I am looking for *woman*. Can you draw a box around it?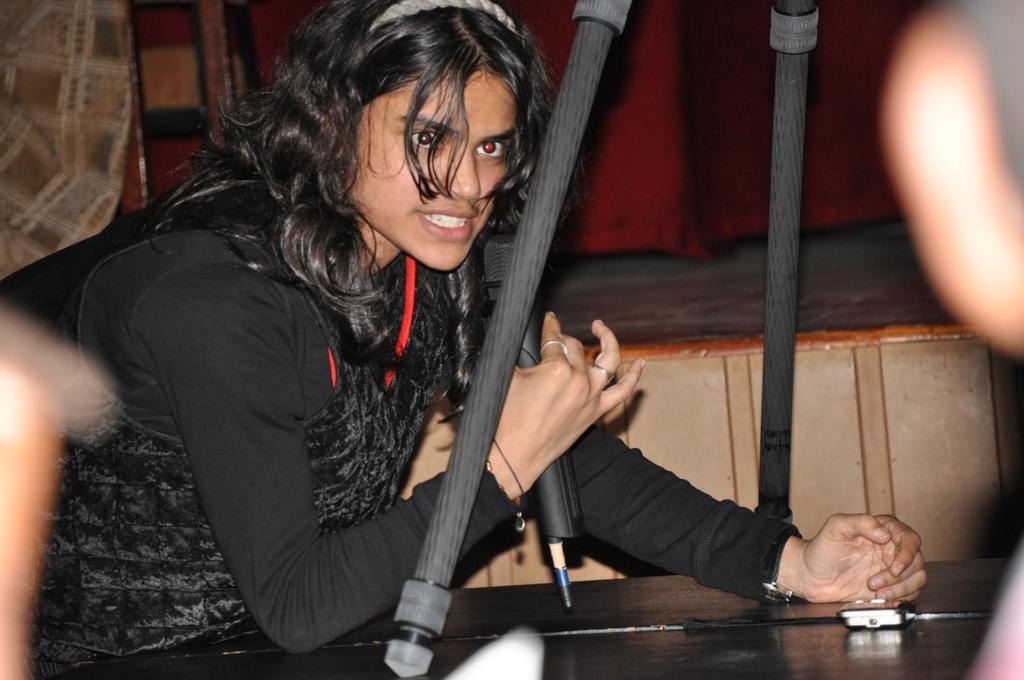
Sure, the bounding box is l=0, t=0, r=935, b=655.
